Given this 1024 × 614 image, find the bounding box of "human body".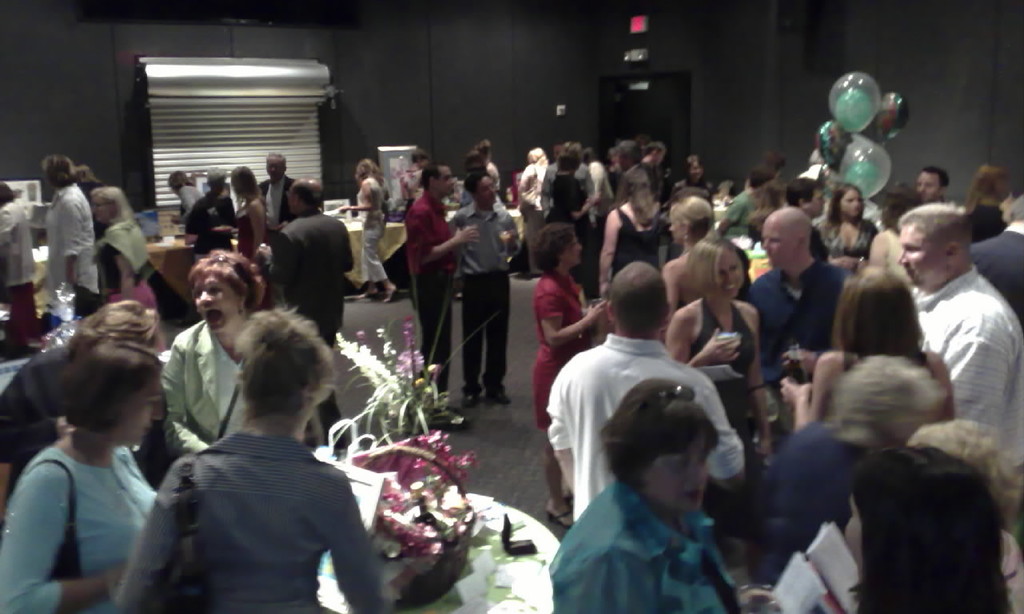
bbox=[0, 196, 44, 338].
